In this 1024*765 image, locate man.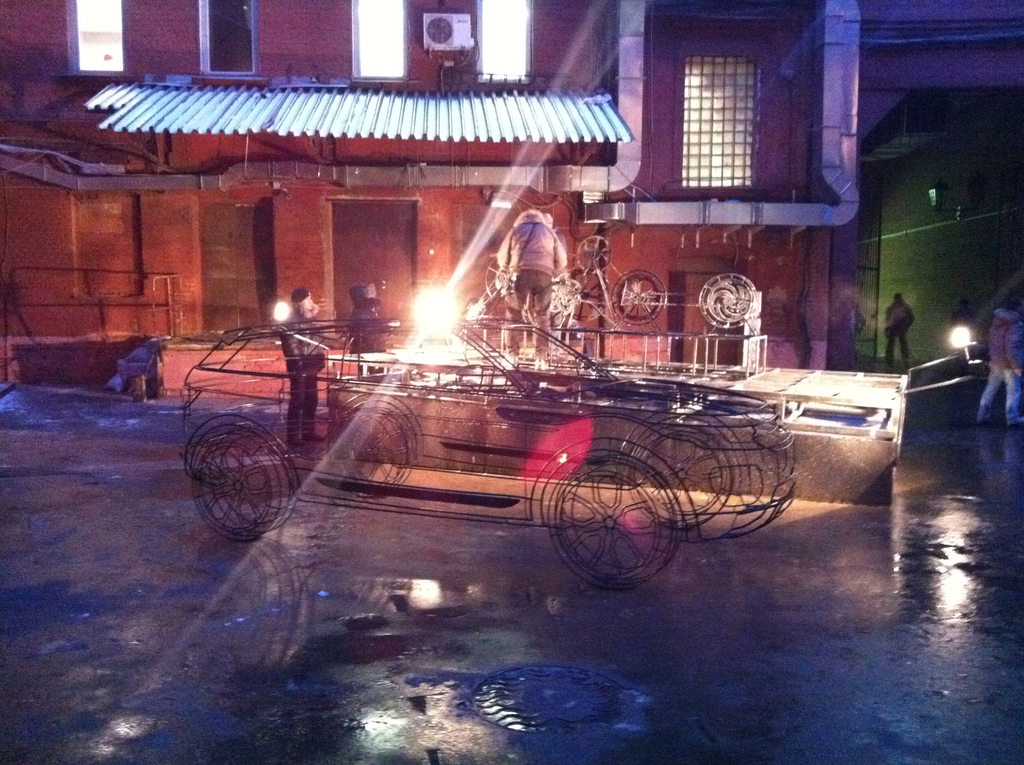
Bounding box: select_region(351, 280, 389, 351).
